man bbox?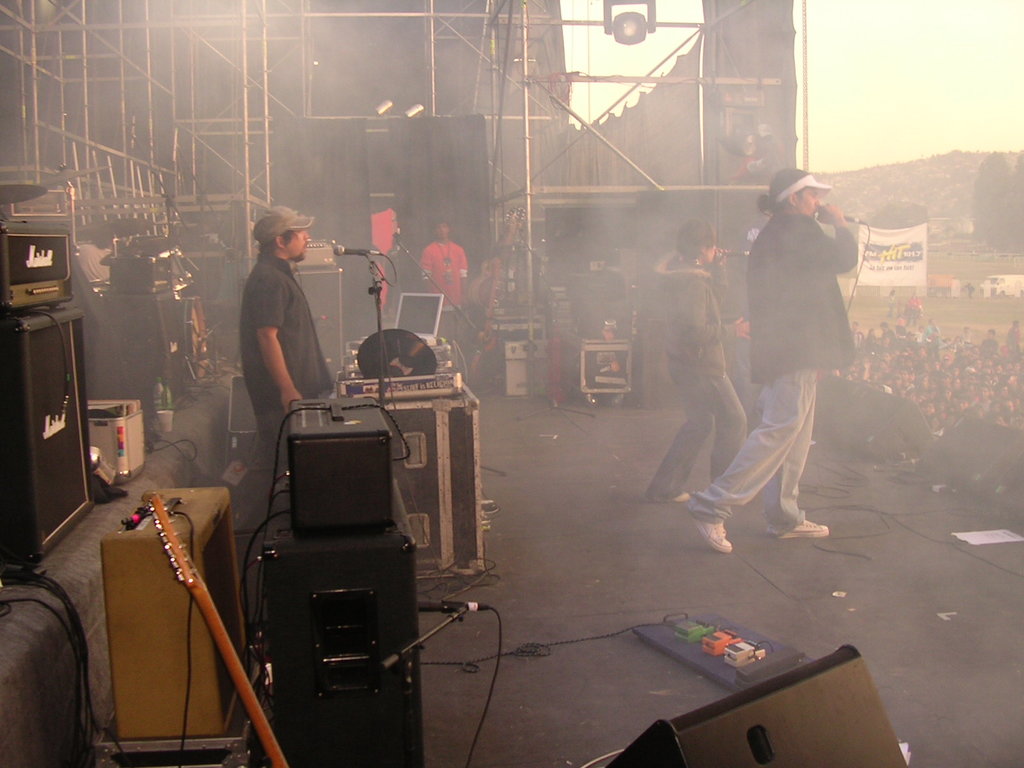
243/204/341/472
